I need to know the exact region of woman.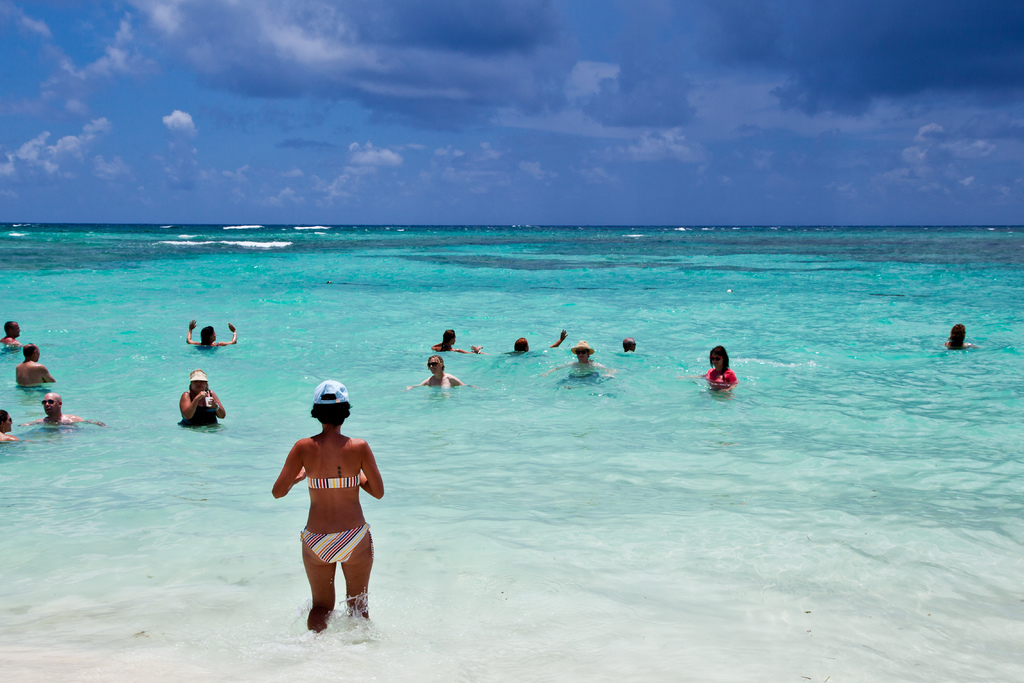
Region: <bbox>179, 375, 225, 428</bbox>.
